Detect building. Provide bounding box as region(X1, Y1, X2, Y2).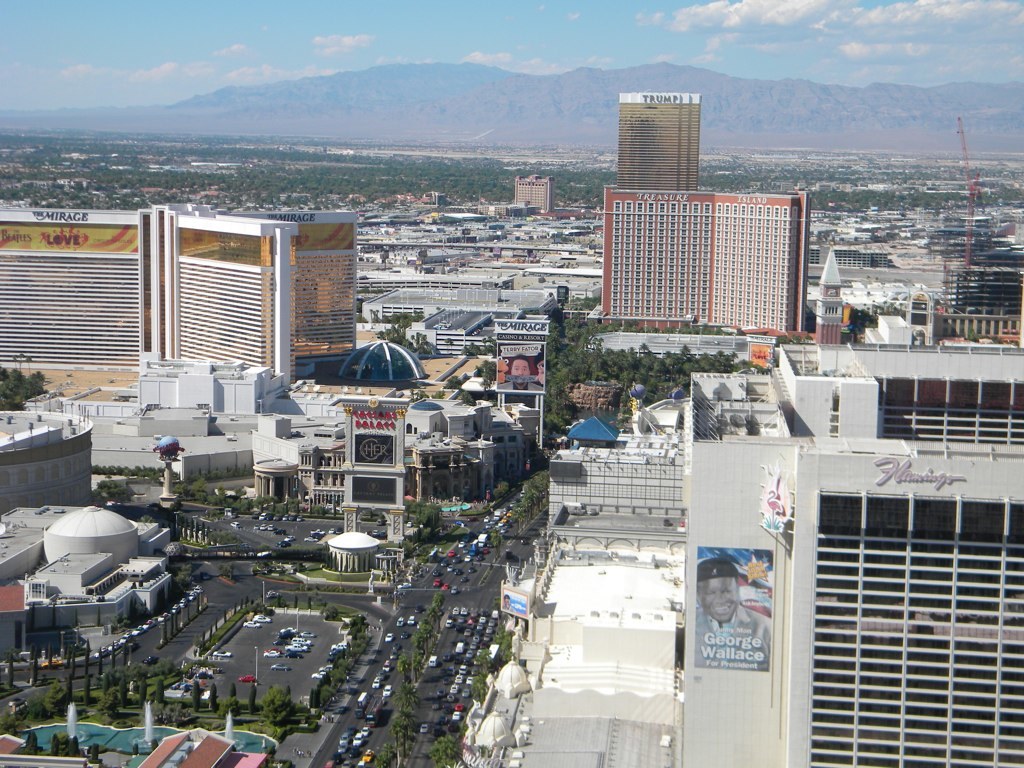
region(599, 187, 808, 336).
